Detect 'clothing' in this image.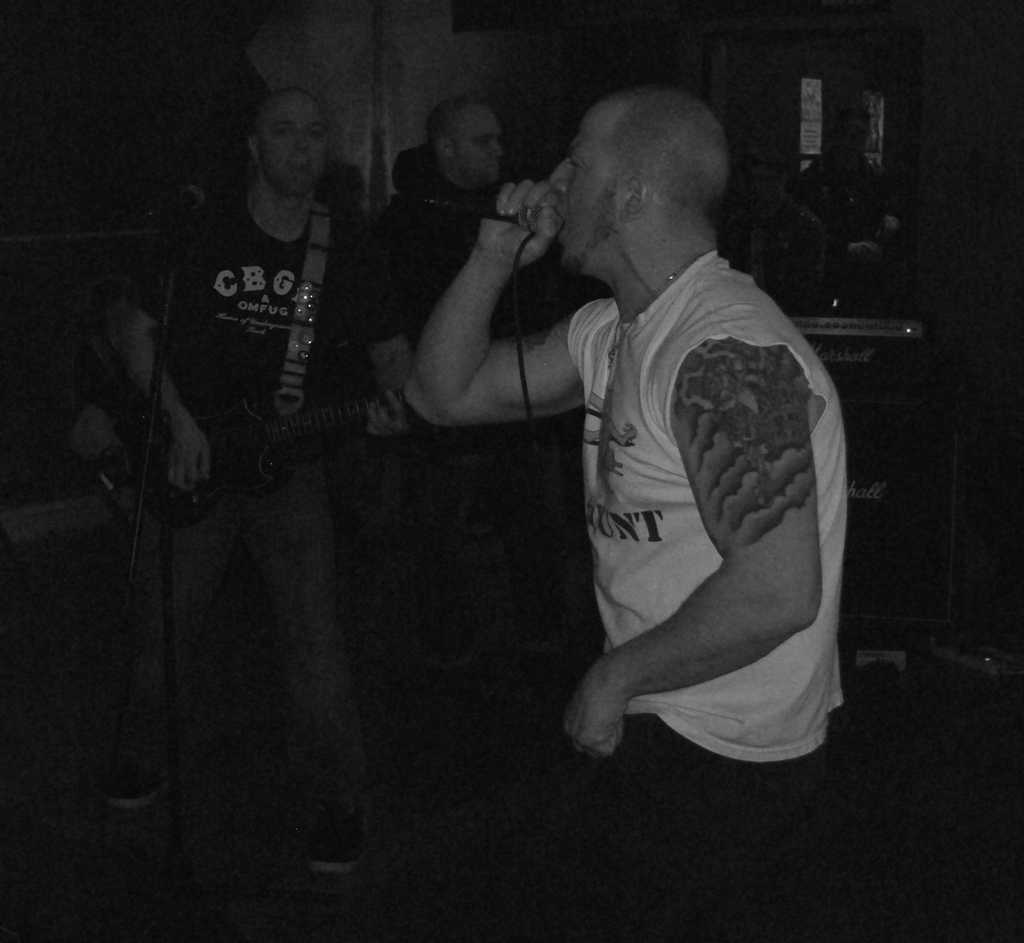
Detection: 340,140,552,333.
